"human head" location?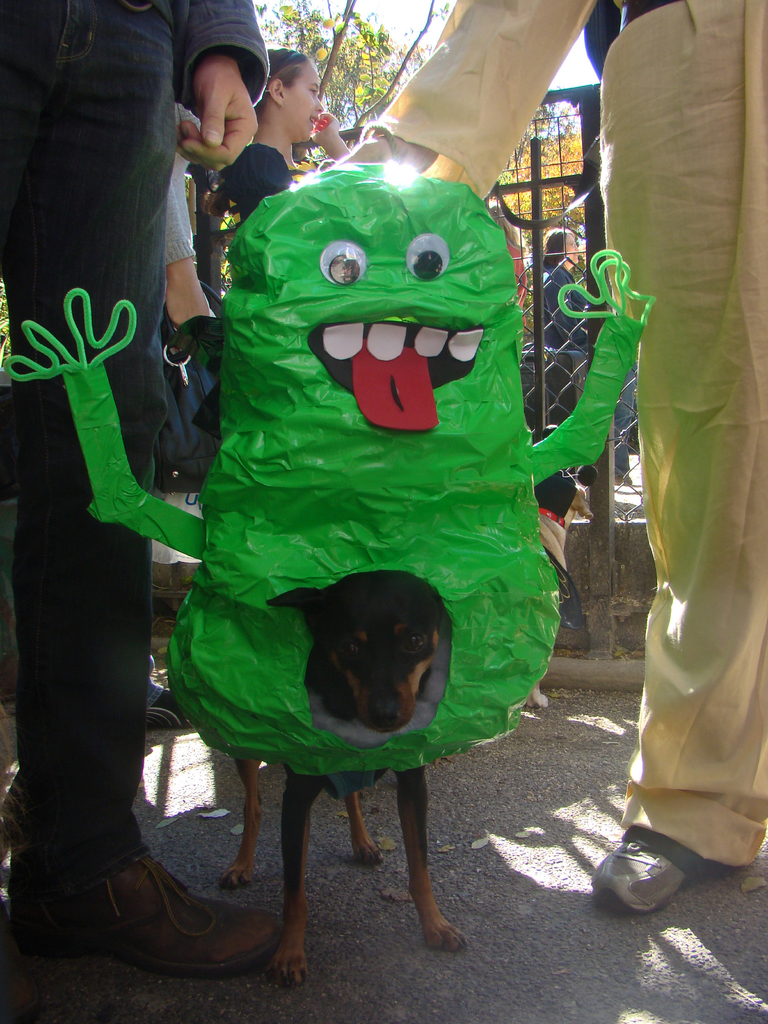
[546,225,583,268]
